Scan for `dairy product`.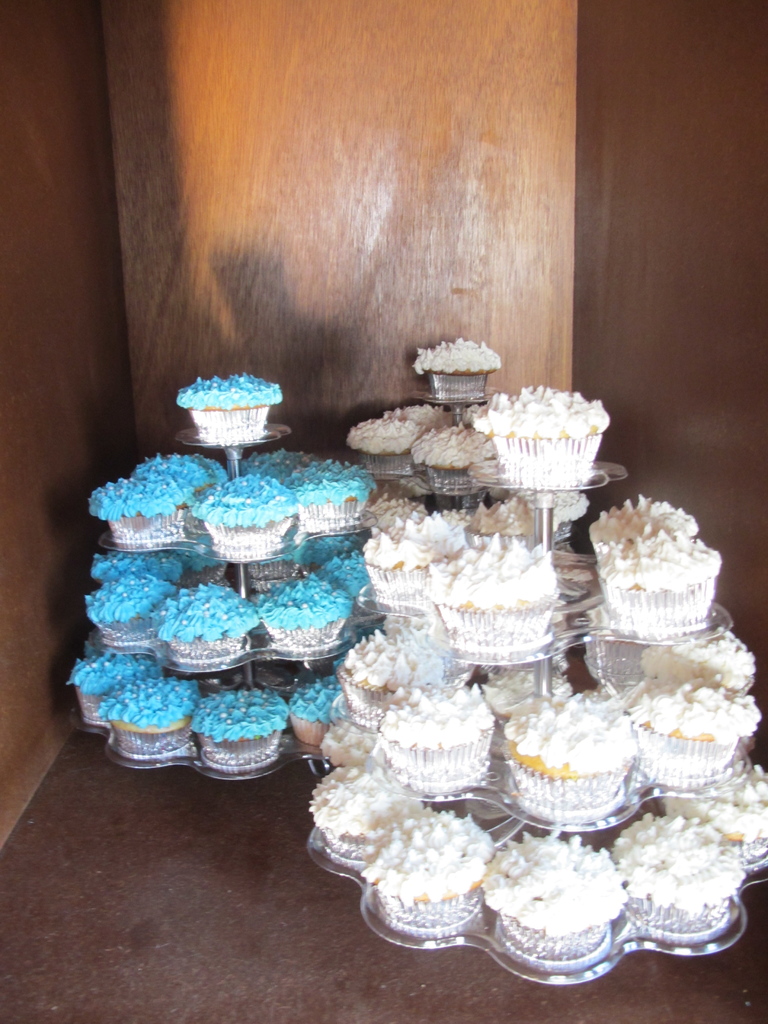
Scan result: crop(360, 409, 437, 456).
